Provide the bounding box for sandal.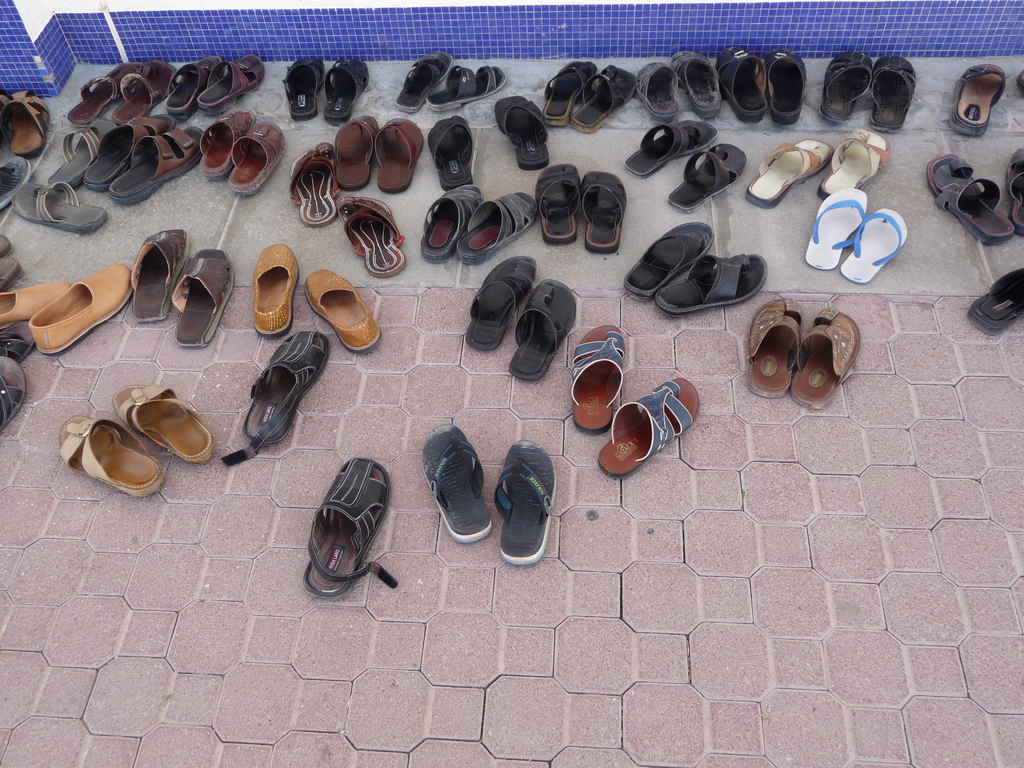
BBox(449, 189, 535, 262).
